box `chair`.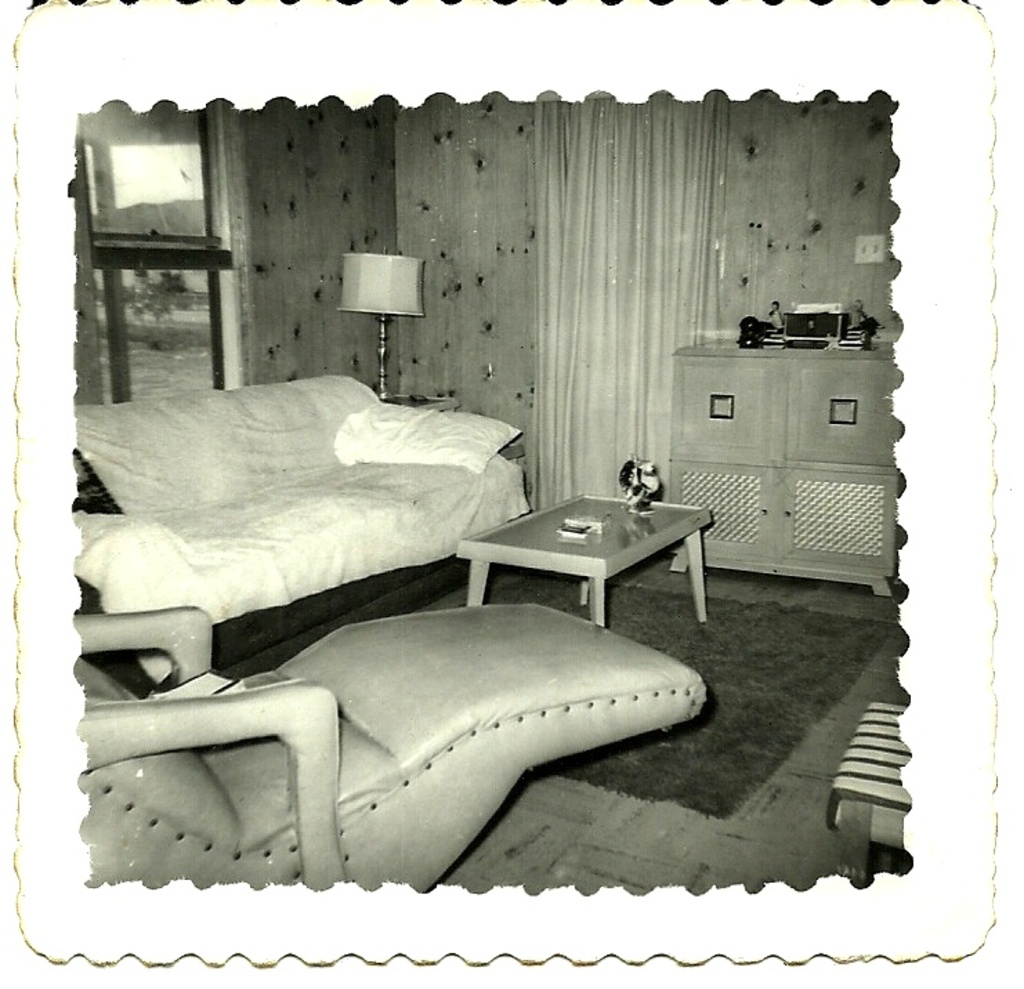
{"x1": 826, "y1": 699, "x2": 911, "y2": 885}.
